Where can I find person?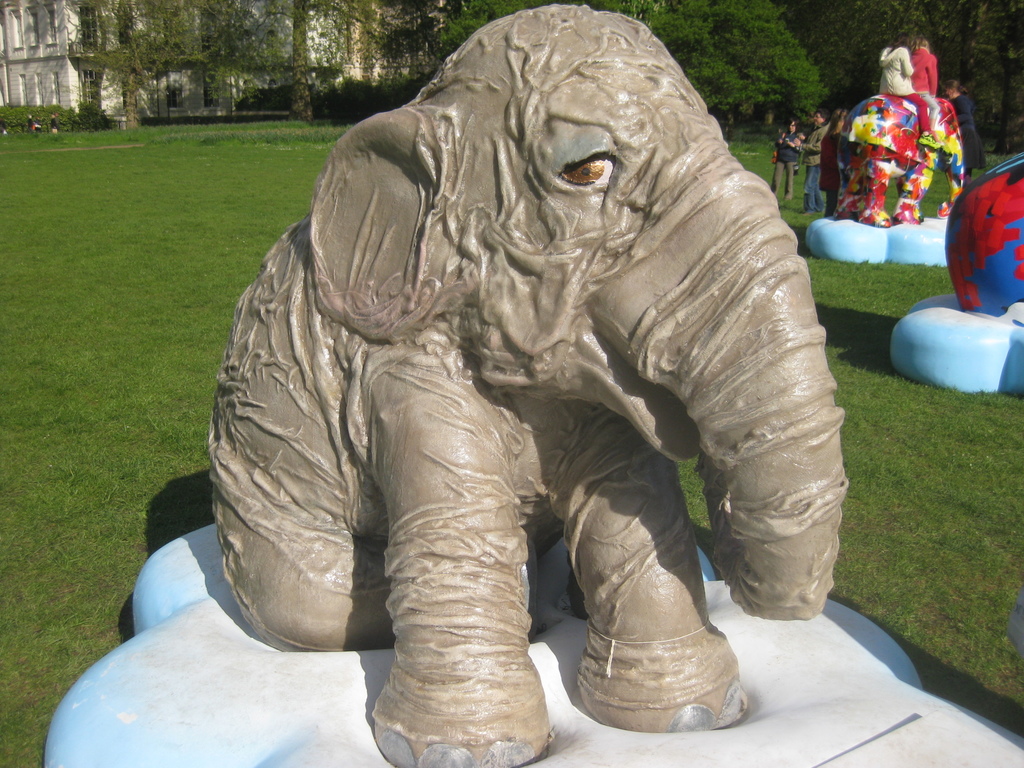
You can find it at select_region(944, 77, 982, 180).
